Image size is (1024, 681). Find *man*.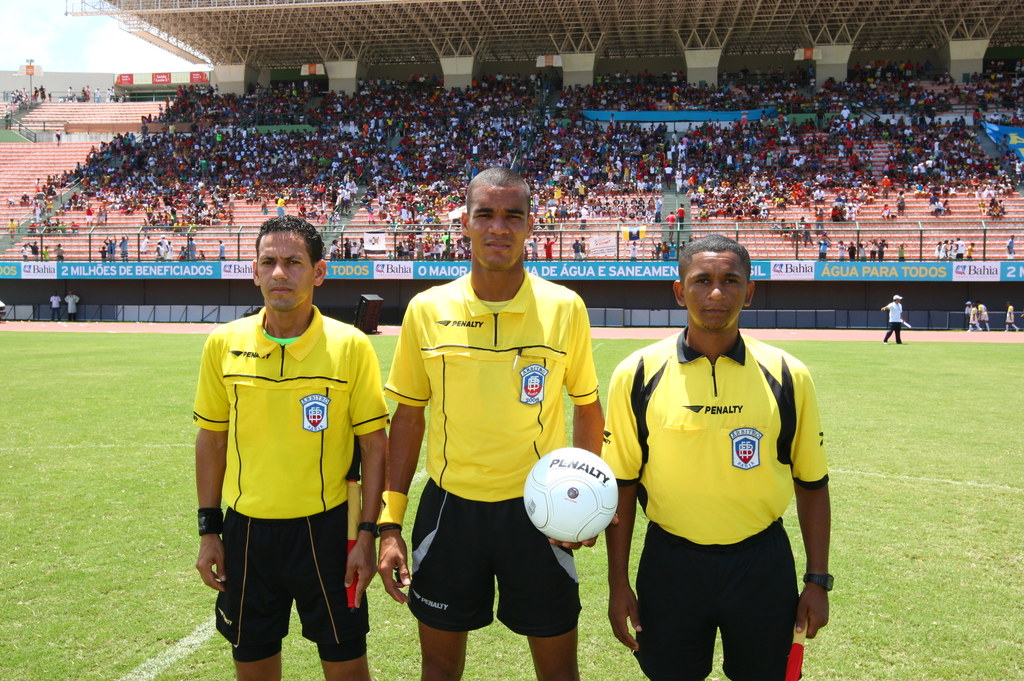
Rect(1005, 303, 1020, 333).
